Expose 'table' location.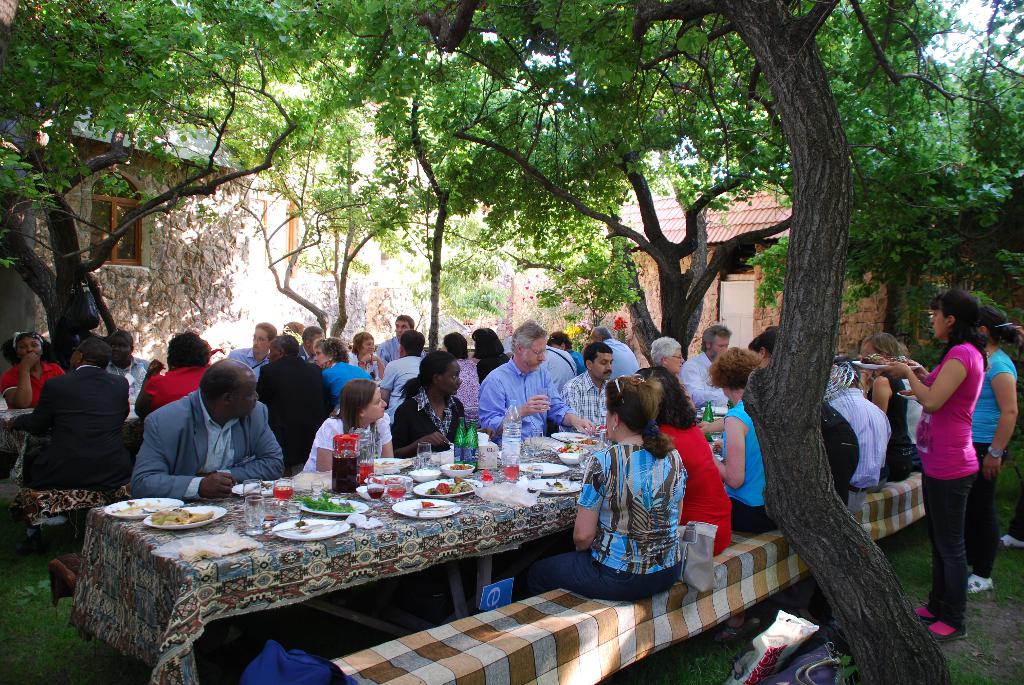
Exposed at 326:468:929:684.
